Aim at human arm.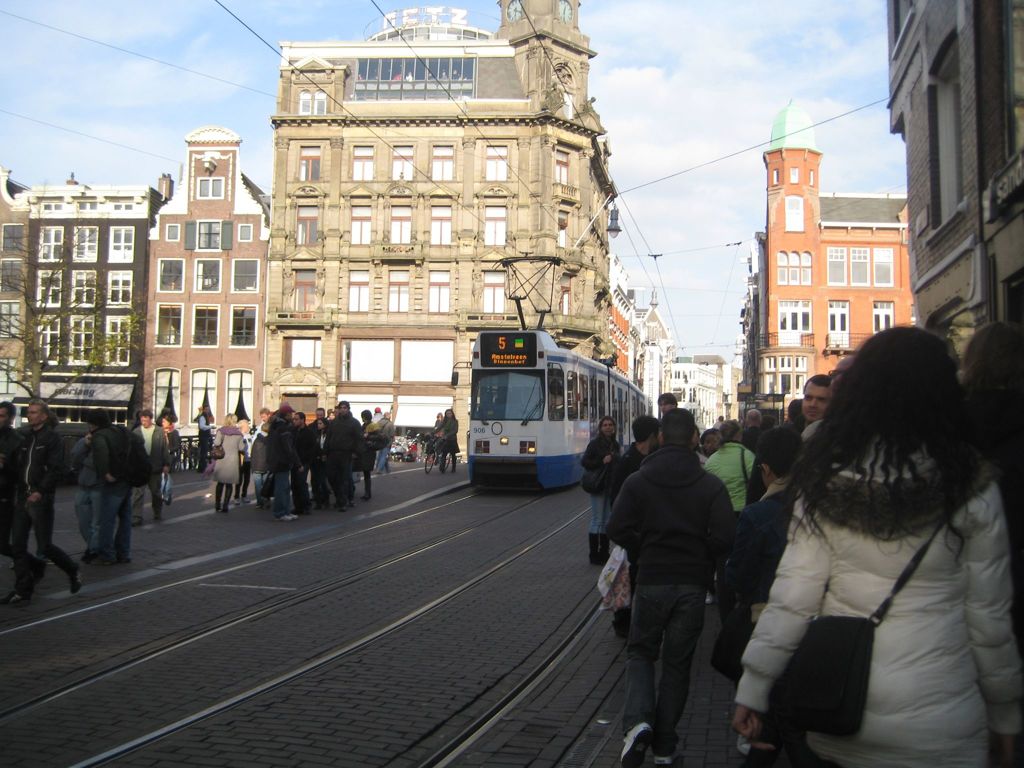
Aimed at 93, 434, 117, 484.
